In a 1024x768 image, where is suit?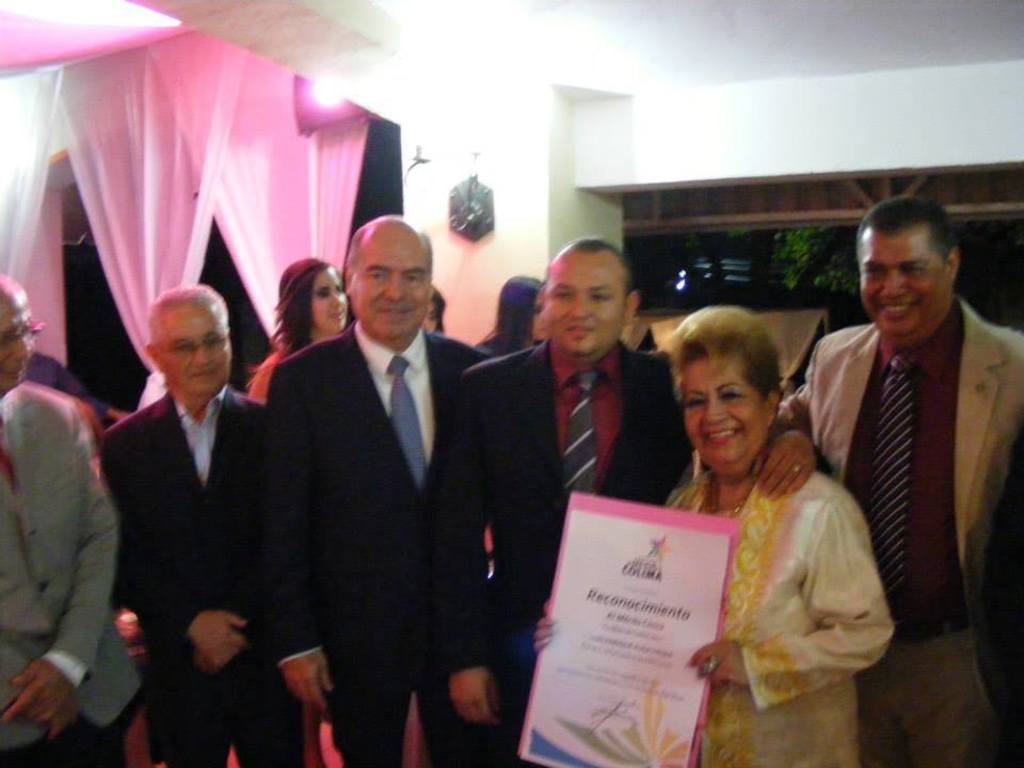
BBox(780, 294, 1023, 767).
